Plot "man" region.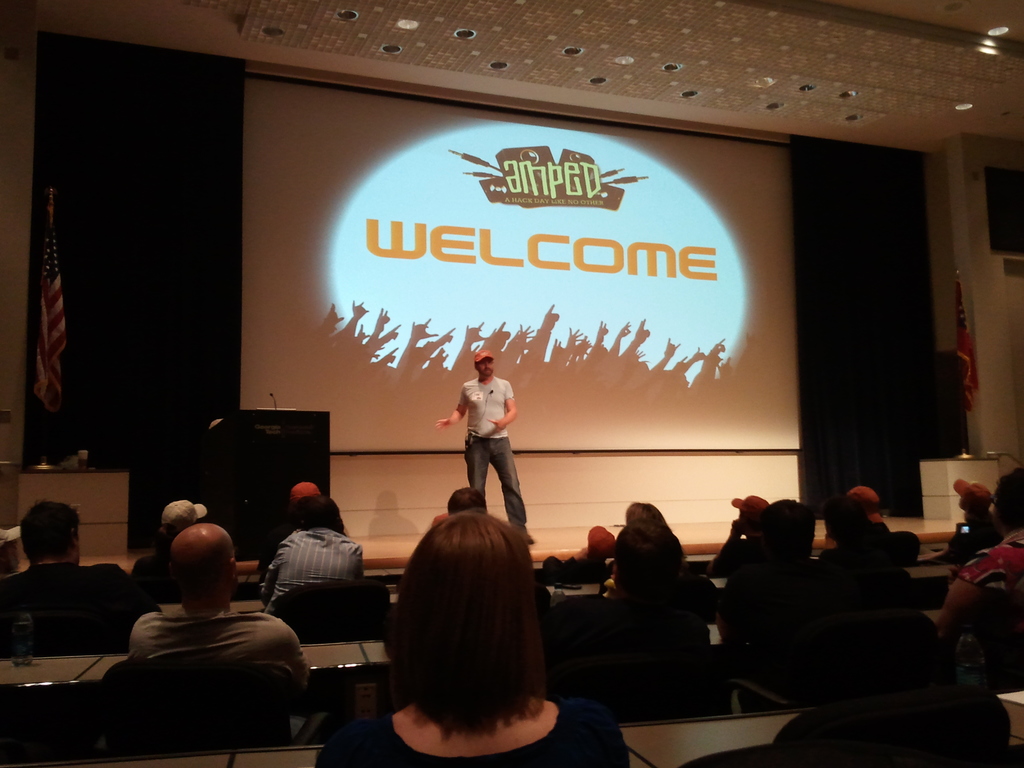
Plotted at <box>0,501,164,655</box>.
